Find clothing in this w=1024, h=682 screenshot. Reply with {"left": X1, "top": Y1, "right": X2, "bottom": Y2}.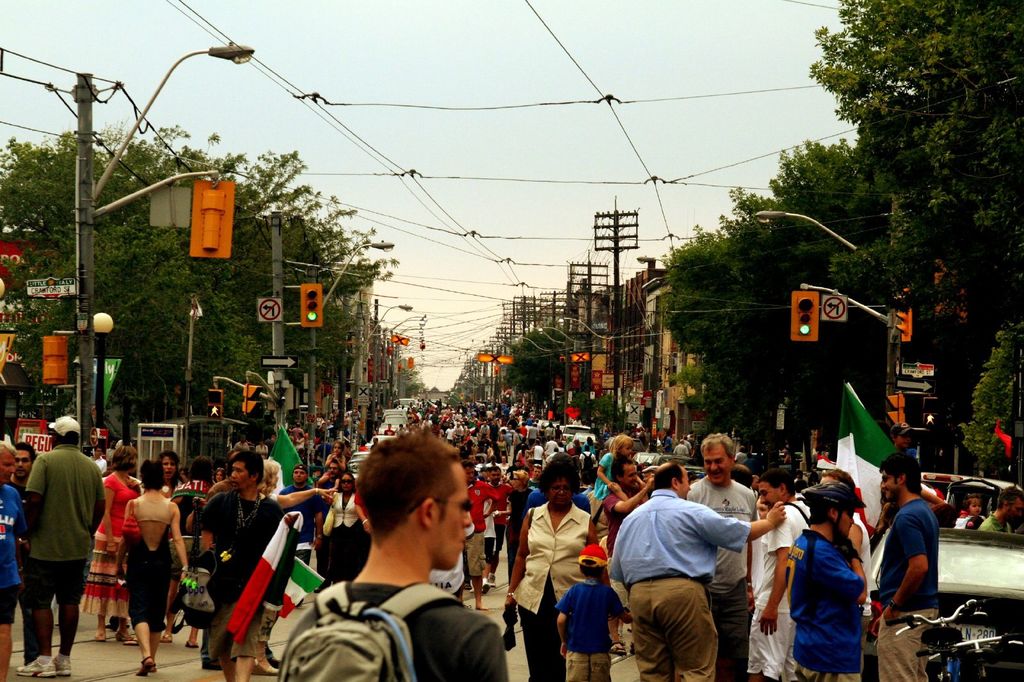
{"left": 19, "top": 442, "right": 108, "bottom": 614}.
